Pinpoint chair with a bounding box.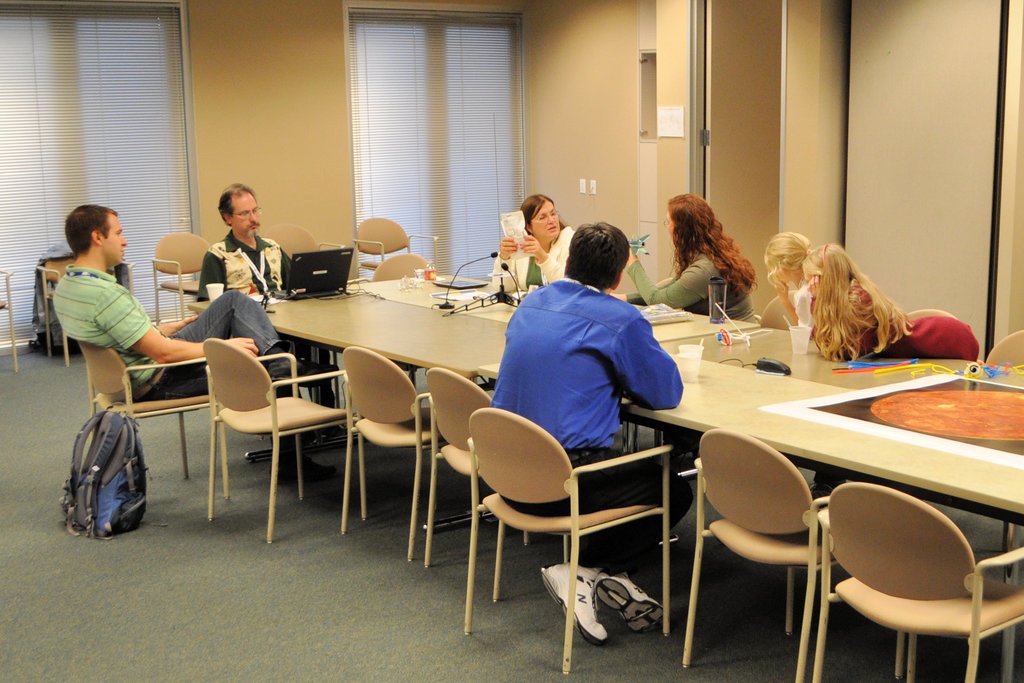
l=465, t=407, r=673, b=678.
